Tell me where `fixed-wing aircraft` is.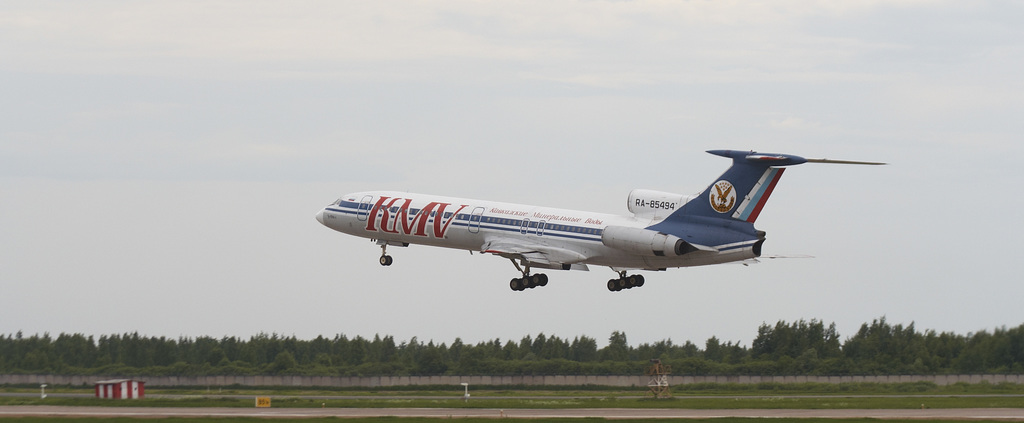
`fixed-wing aircraft` is at (left=316, top=149, right=884, bottom=290).
